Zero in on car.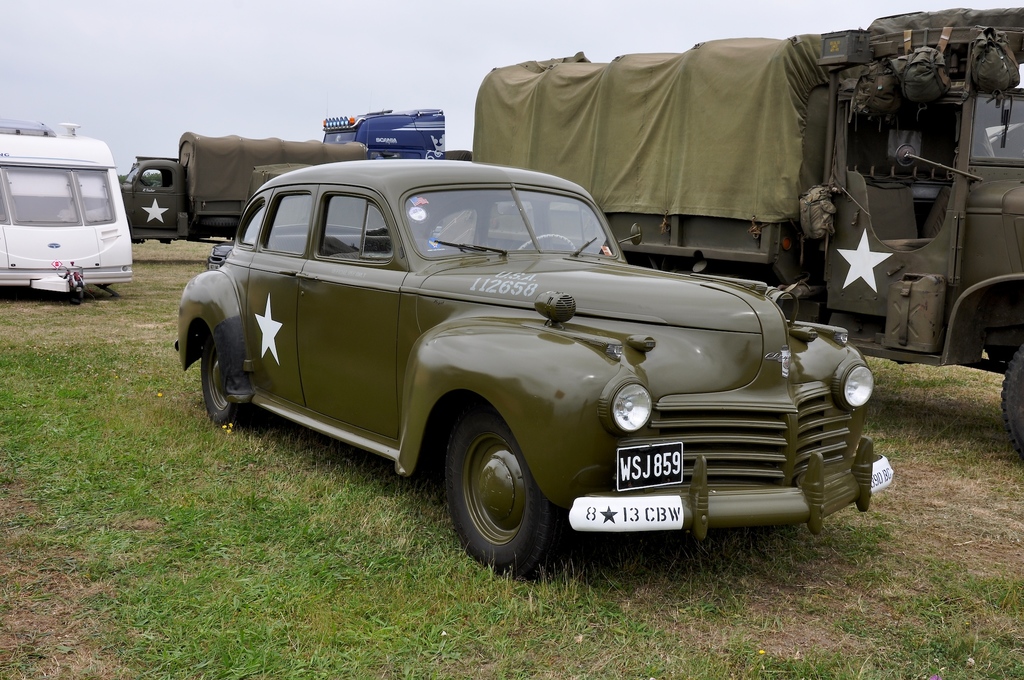
Zeroed in: bbox=(175, 155, 895, 578).
